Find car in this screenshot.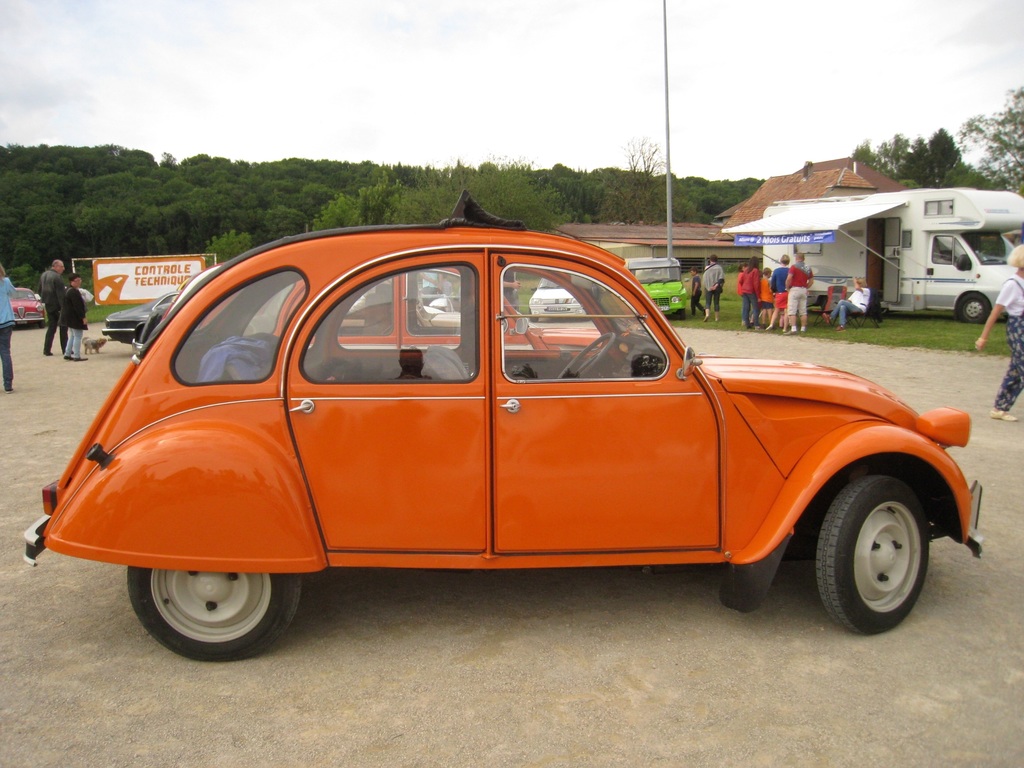
The bounding box for car is [x1=527, y1=280, x2=589, y2=323].
